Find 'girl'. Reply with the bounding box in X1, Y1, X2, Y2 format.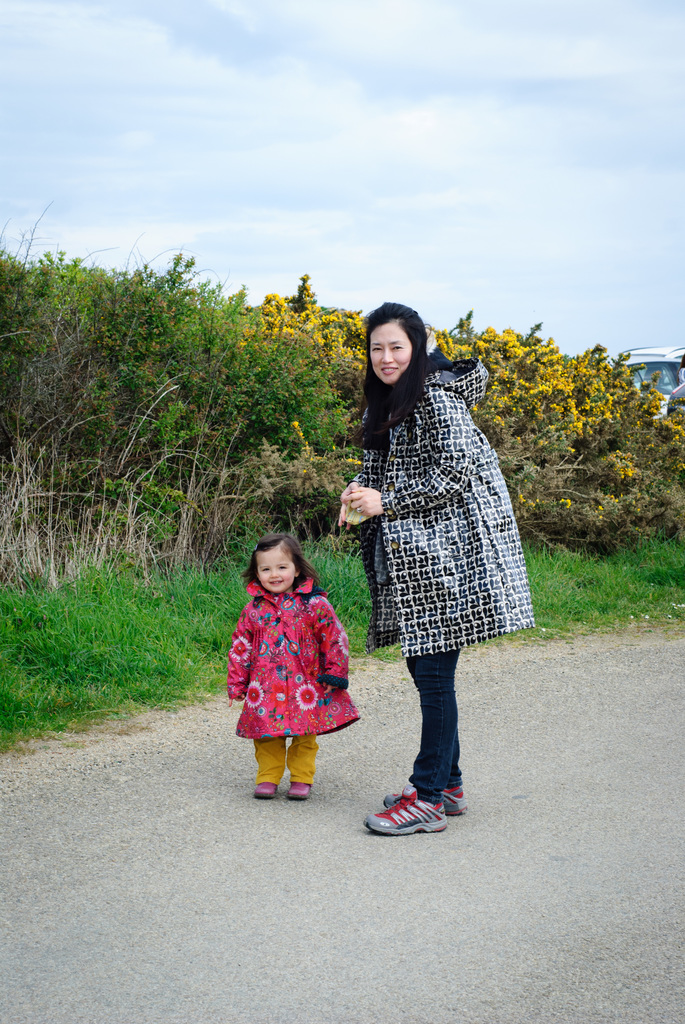
225, 533, 355, 799.
